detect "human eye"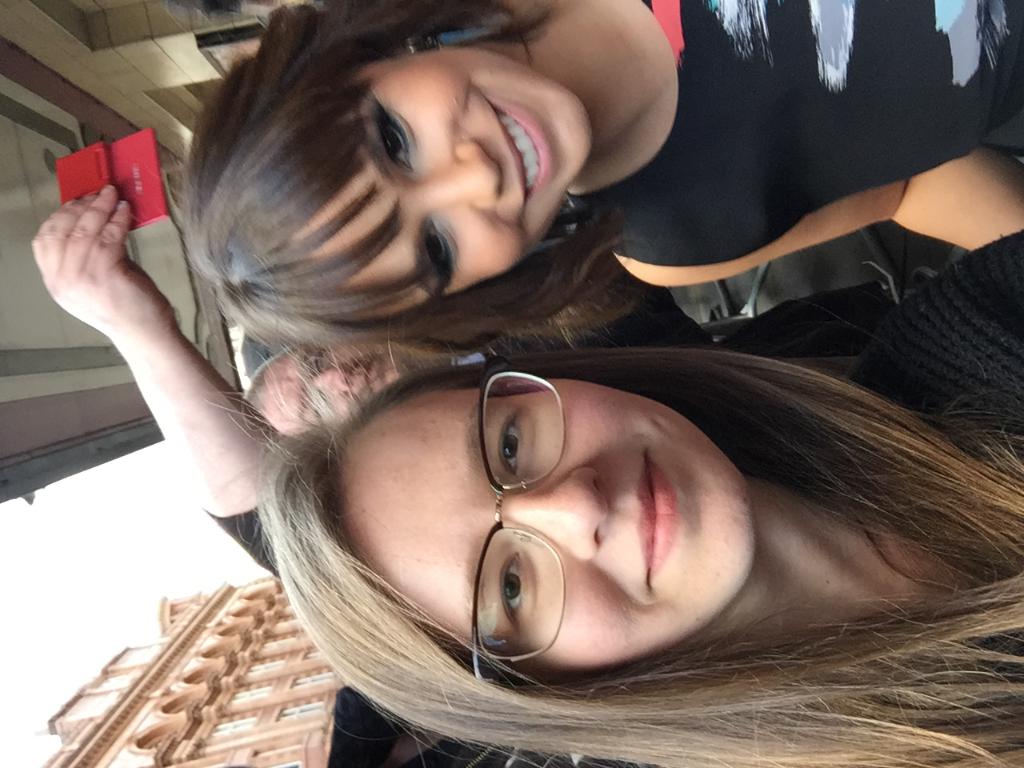
421/218/455/279
